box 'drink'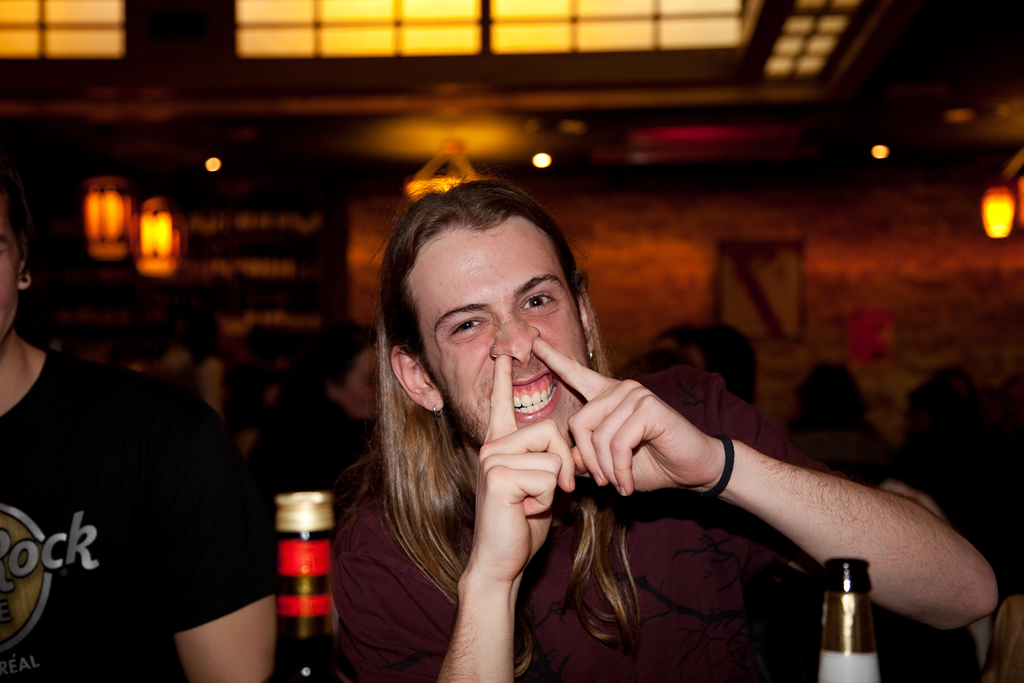
267, 488, 359, 682
